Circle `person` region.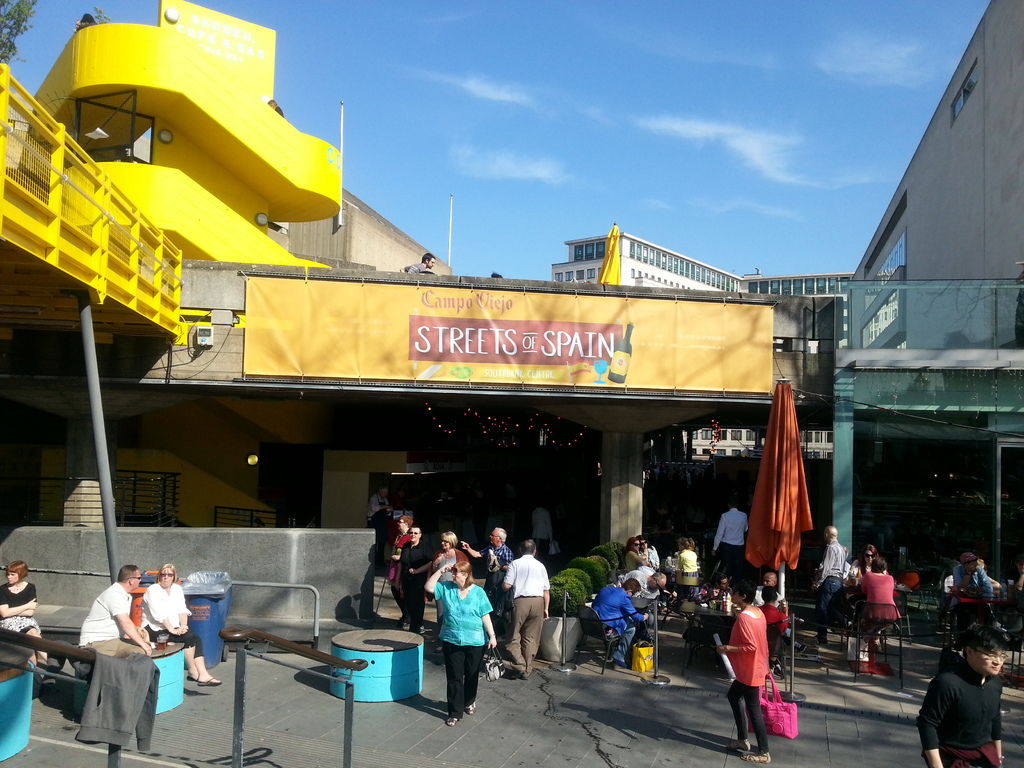
Region: BBox(428, 528, 470, 648).
